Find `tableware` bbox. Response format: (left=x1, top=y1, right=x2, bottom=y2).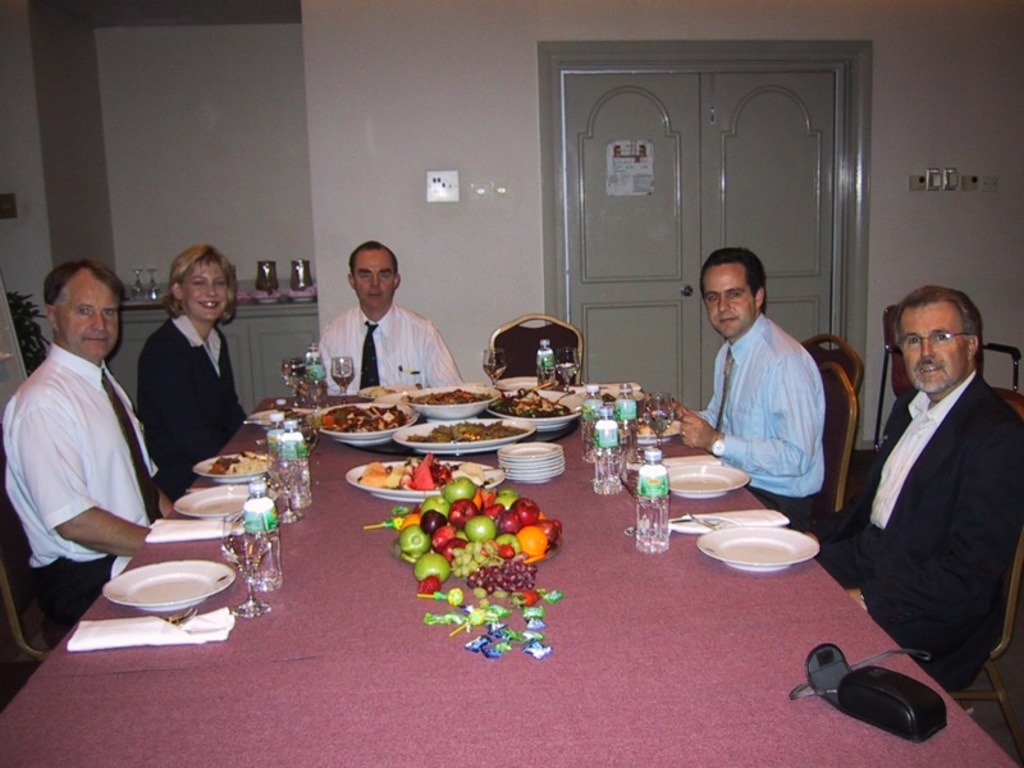
(left=389, top=532, right=562, bottom=567).
